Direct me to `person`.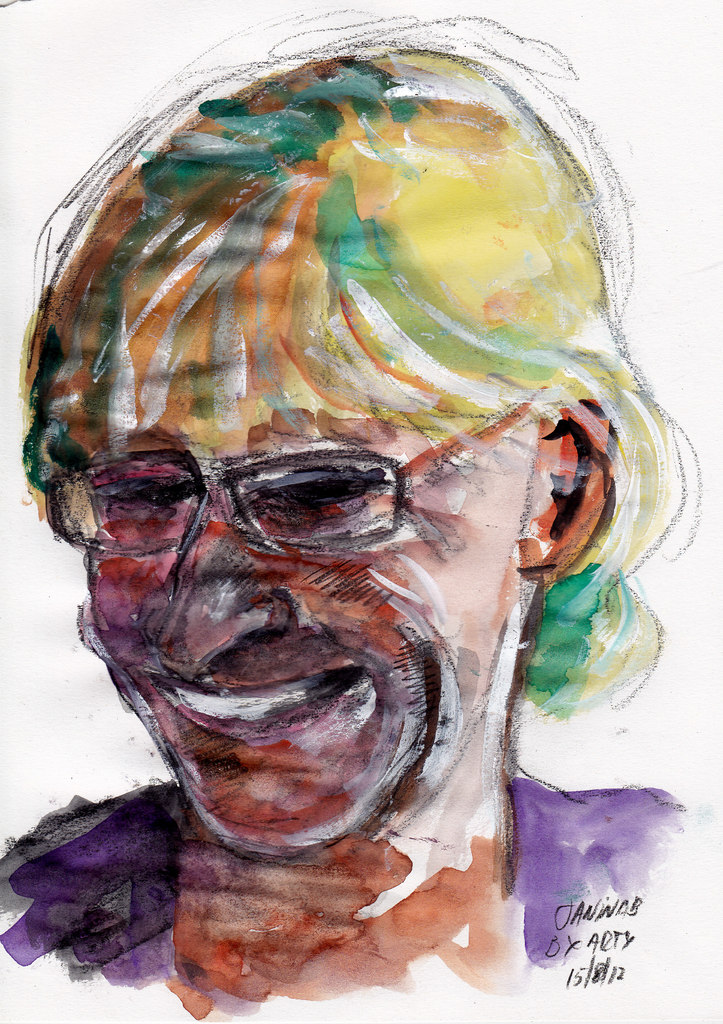
Direction: 0 44 687 933.
